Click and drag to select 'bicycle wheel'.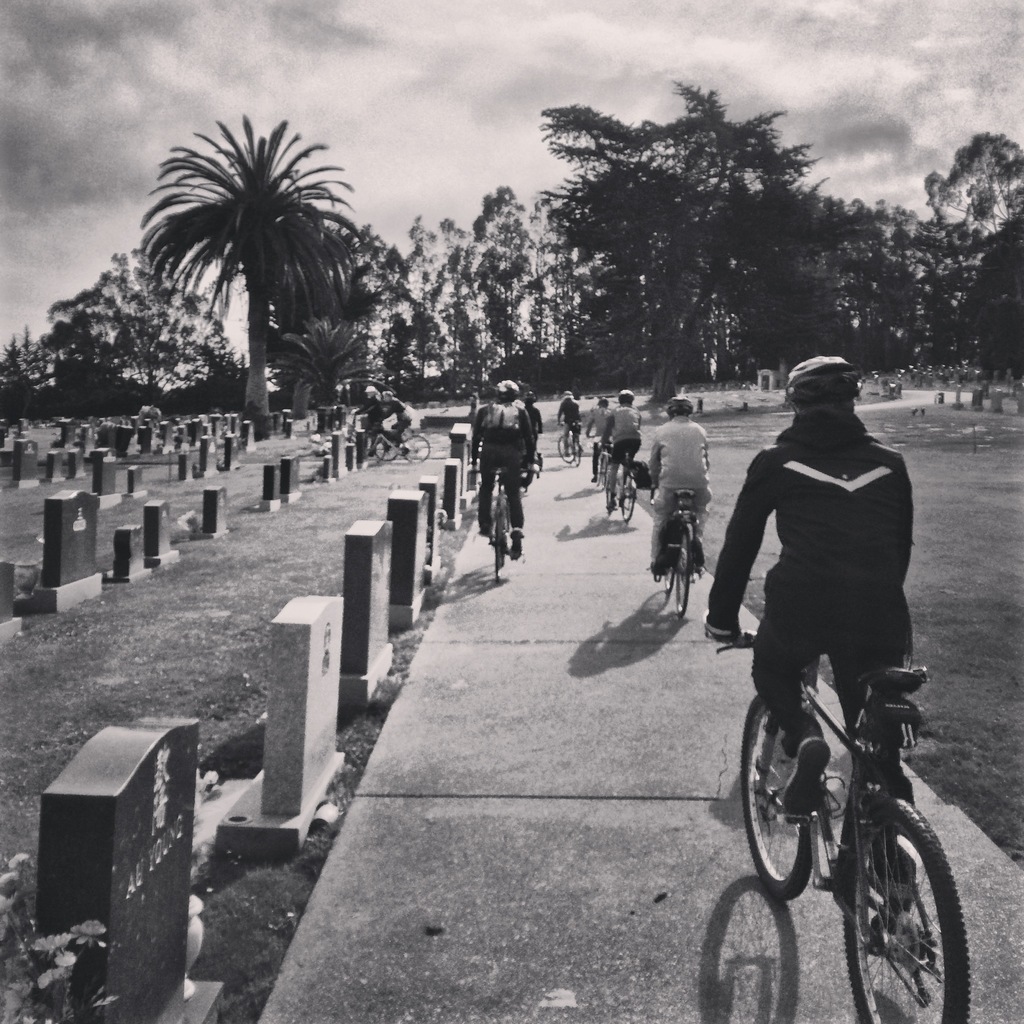
Selection: l=595, t=456, r=610, b=487.
